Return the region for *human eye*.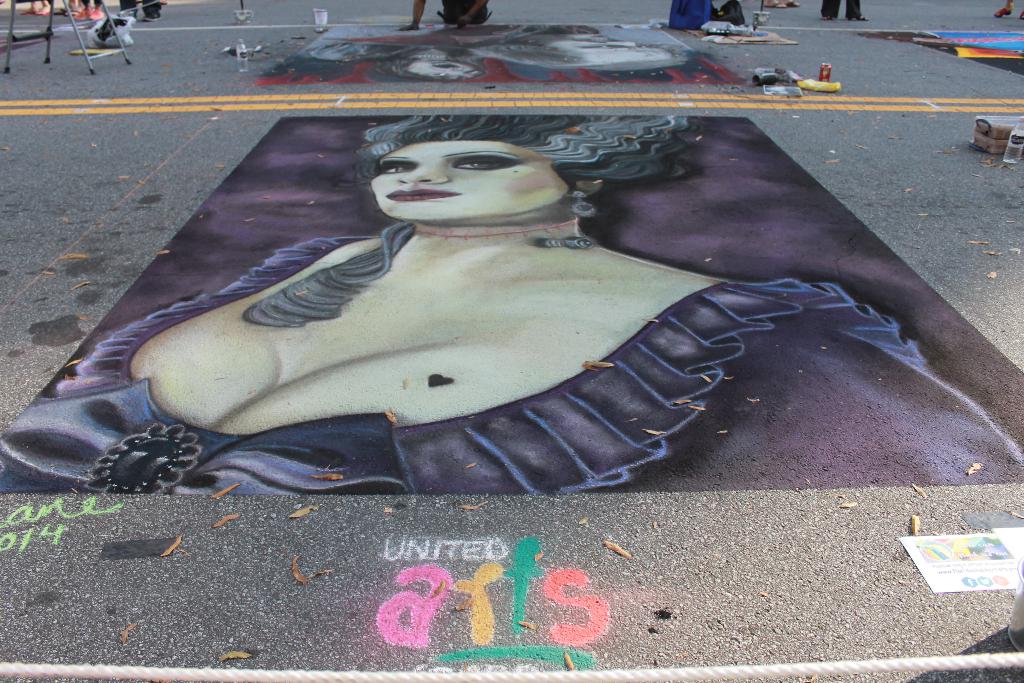
[x1=454, y1=159, x2=518, y2=174].
